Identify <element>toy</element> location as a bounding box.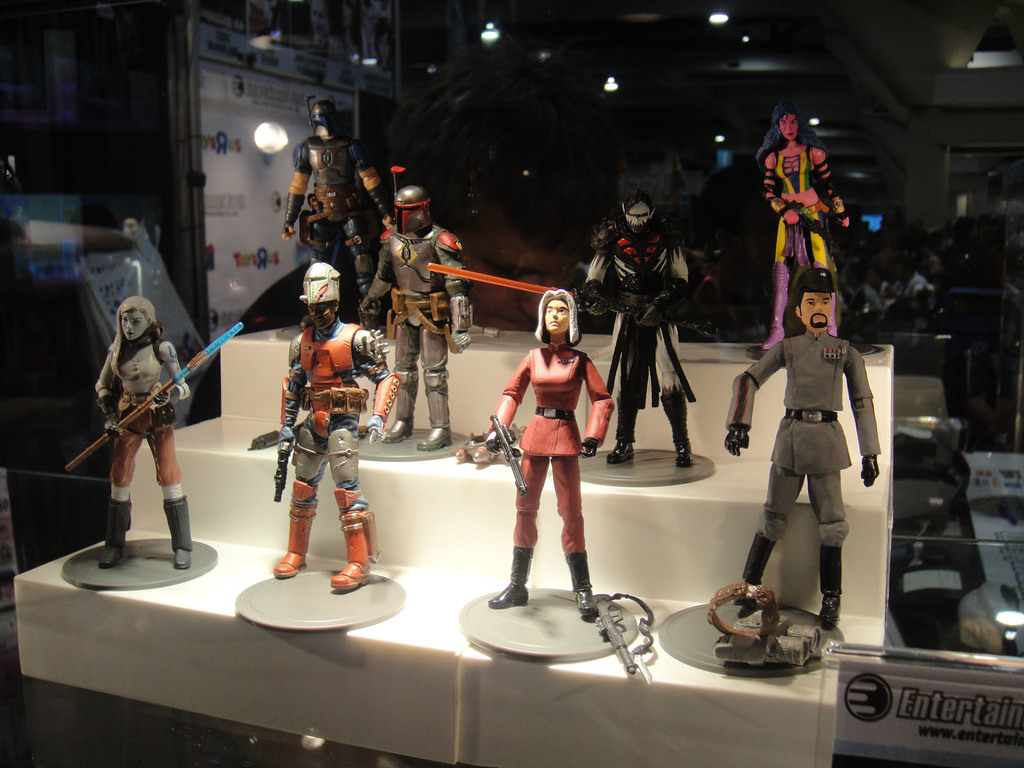
[474,282,629,637].
